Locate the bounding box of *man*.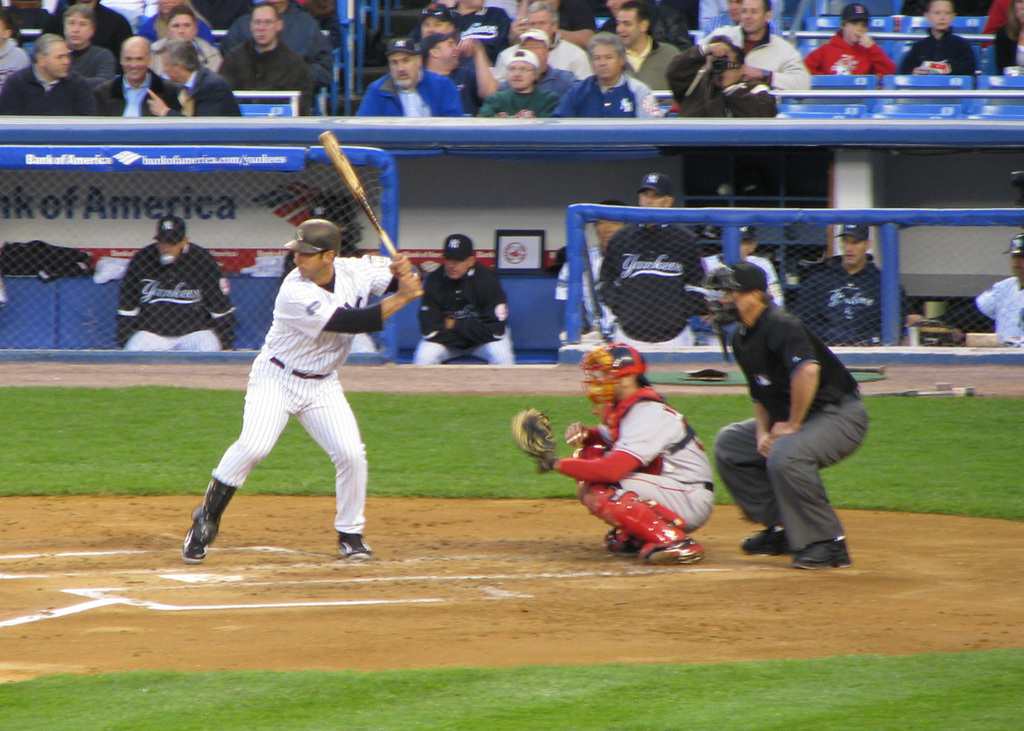
Bounding box: 573/30/669/119.
